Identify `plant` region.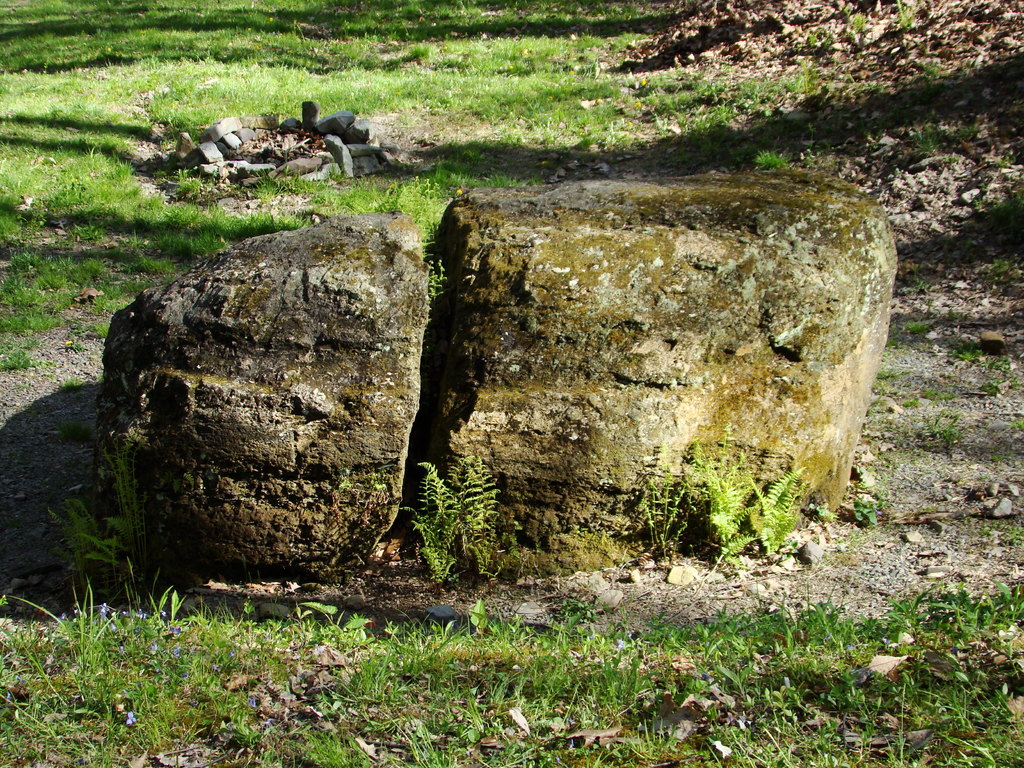
Region: detection(938, 183, 1023, 254).
